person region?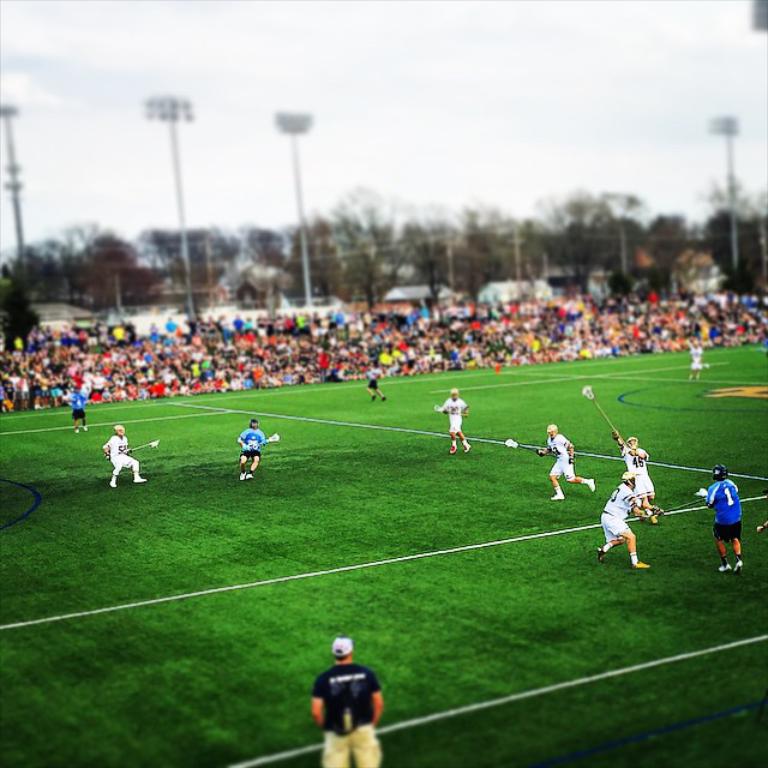
region(366, 364, 385, 398)
